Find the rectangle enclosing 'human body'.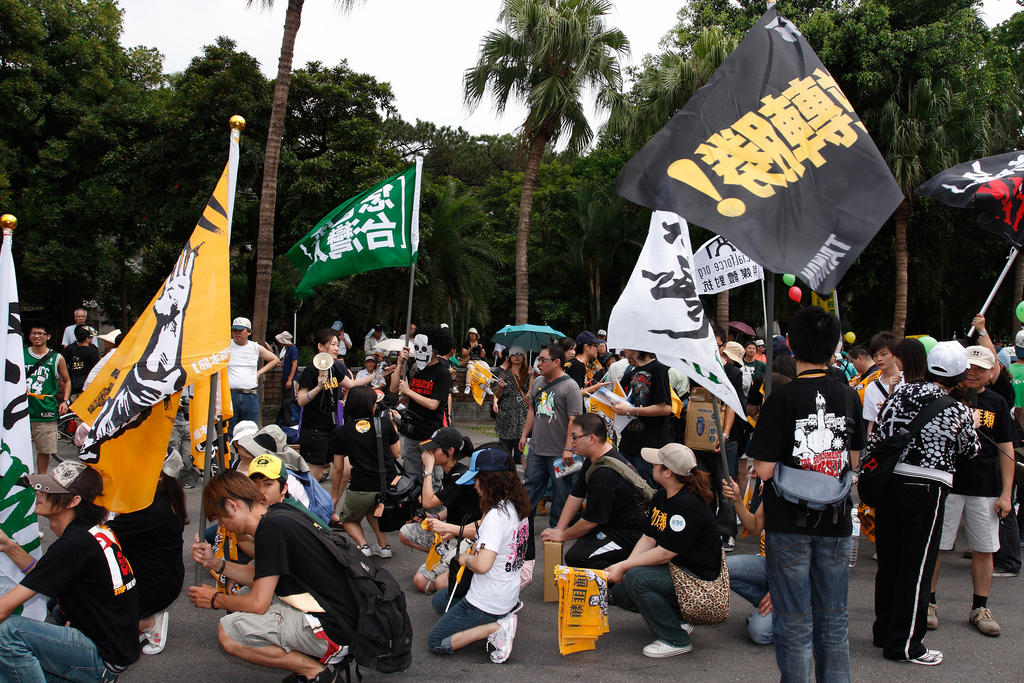
741,355,764,418.
